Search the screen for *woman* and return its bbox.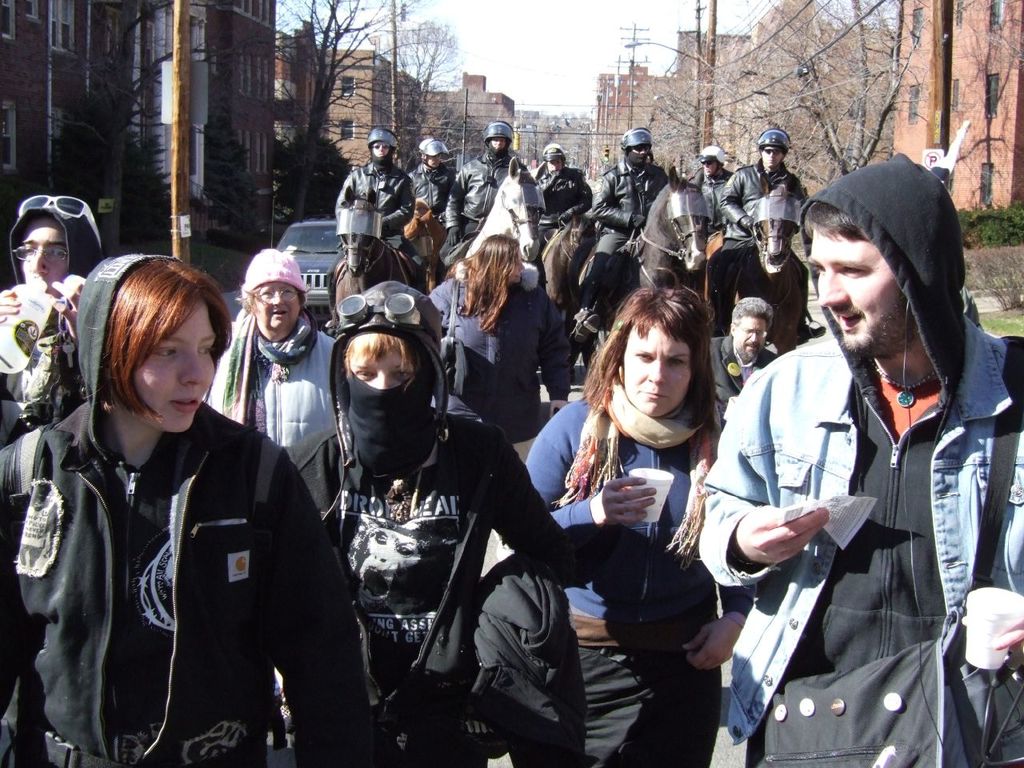
Found: bbox=(427, 233, 571, 463).
